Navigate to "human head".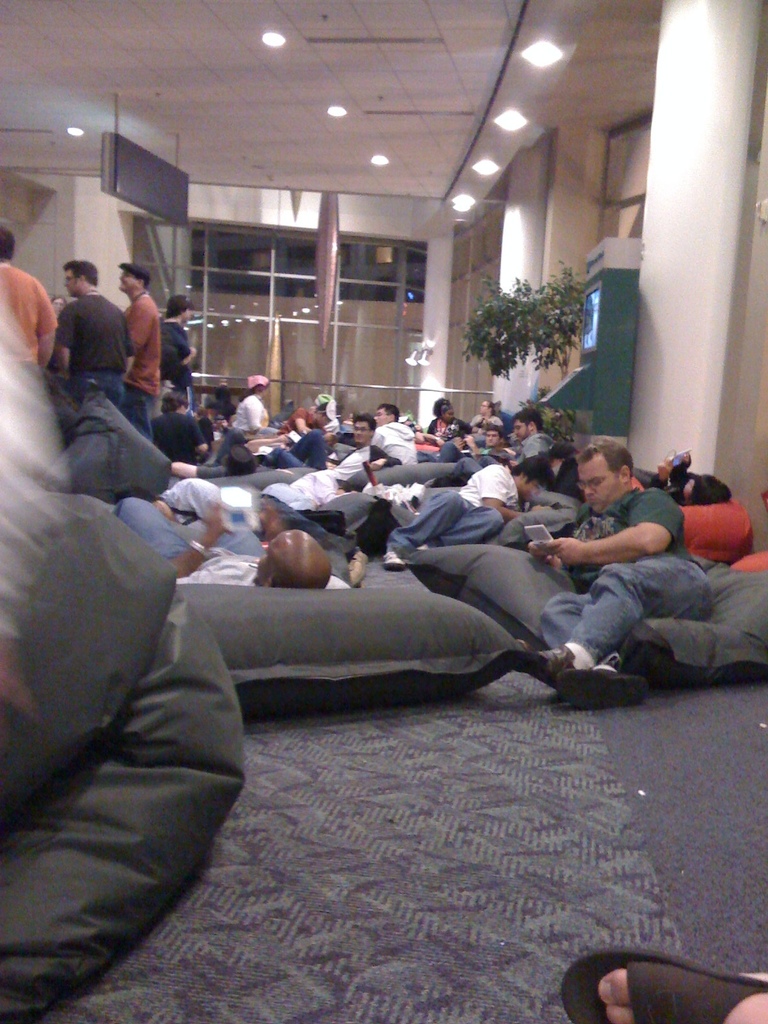
Navigation target: <region>66, 260, 97, 293</region>.
